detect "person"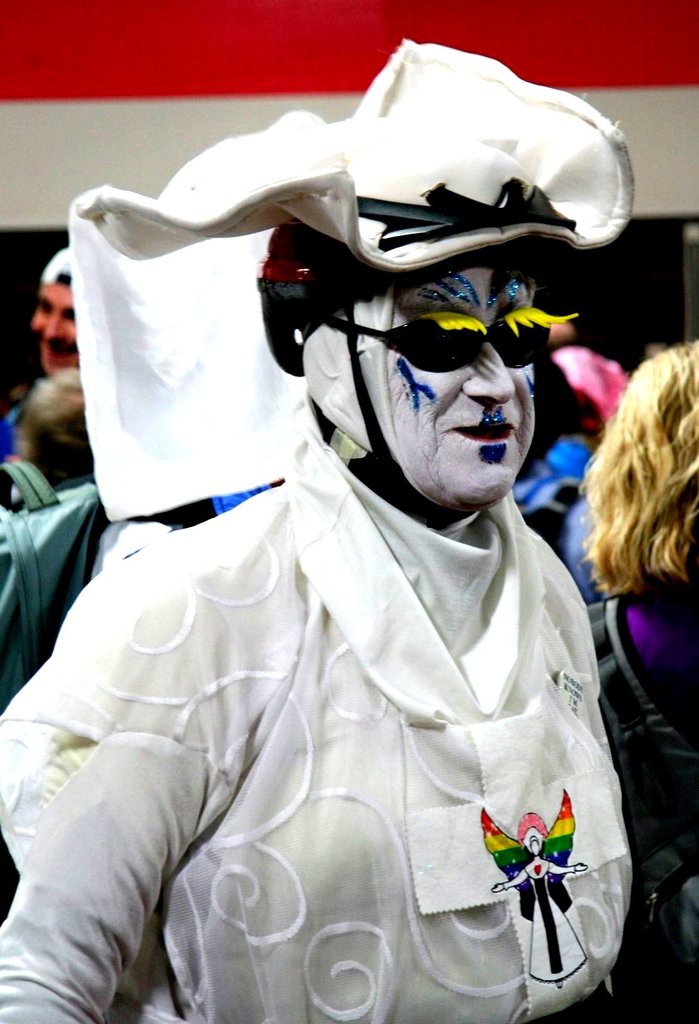
region(0, 245, 75, 458)
